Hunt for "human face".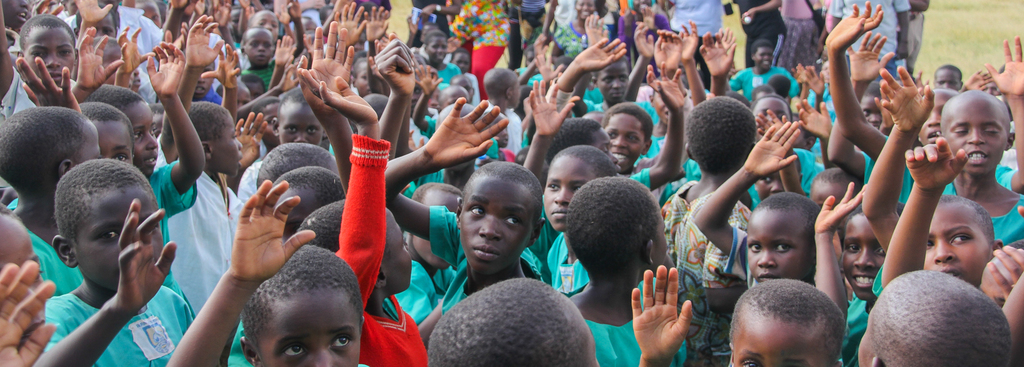
Hunted down at region(596, 57, 628, 100).
